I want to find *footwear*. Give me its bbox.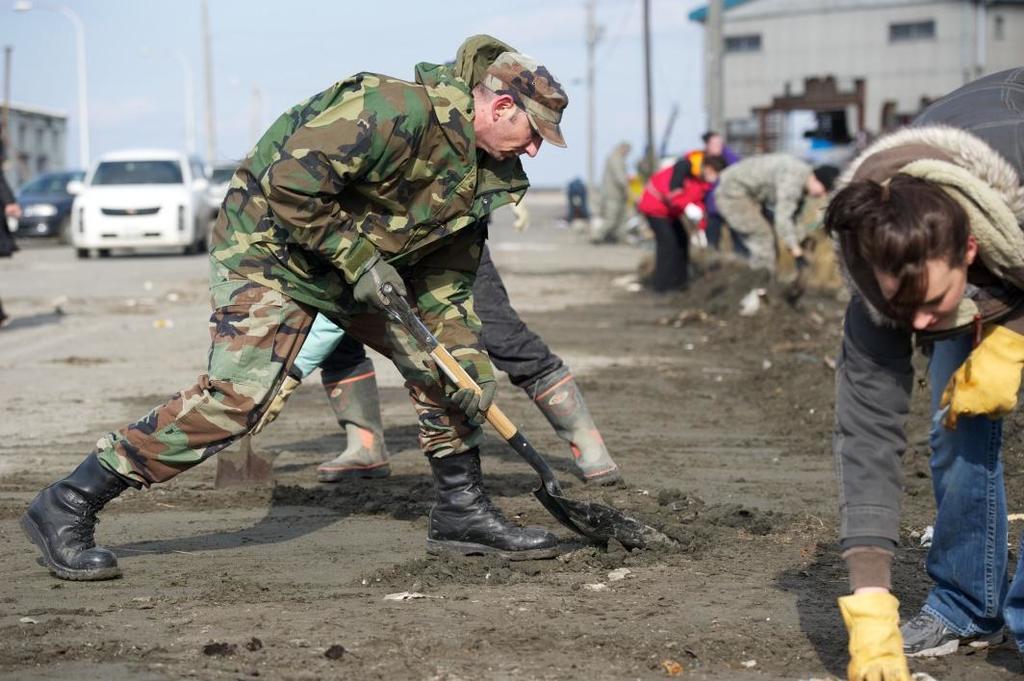
[314,358,397,481].
